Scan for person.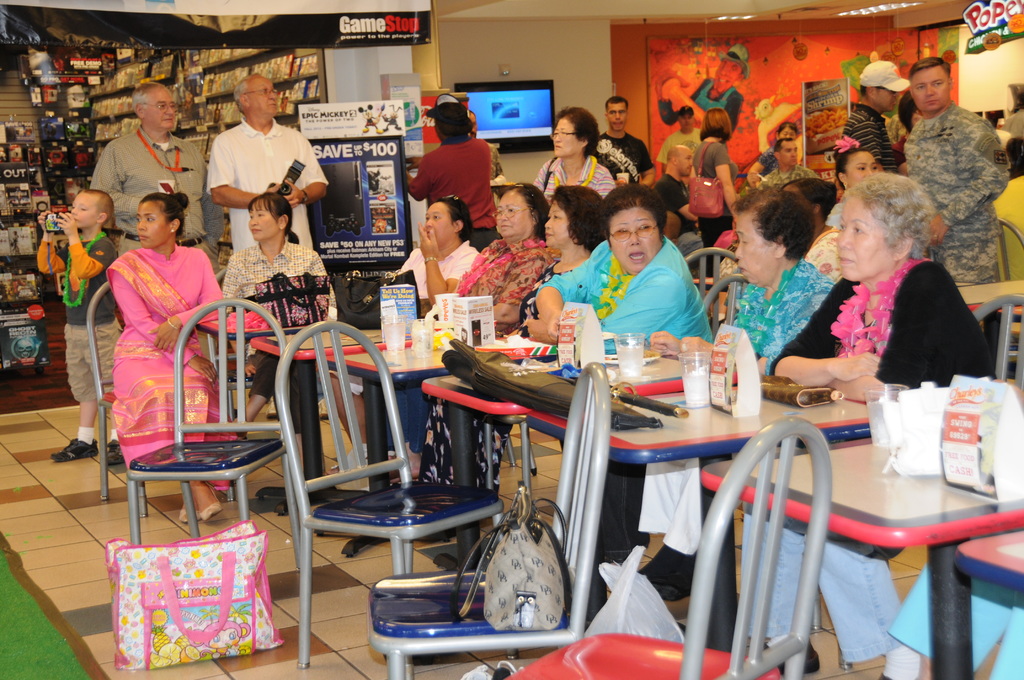
Scan result: box(29, 185, 129, 467).
